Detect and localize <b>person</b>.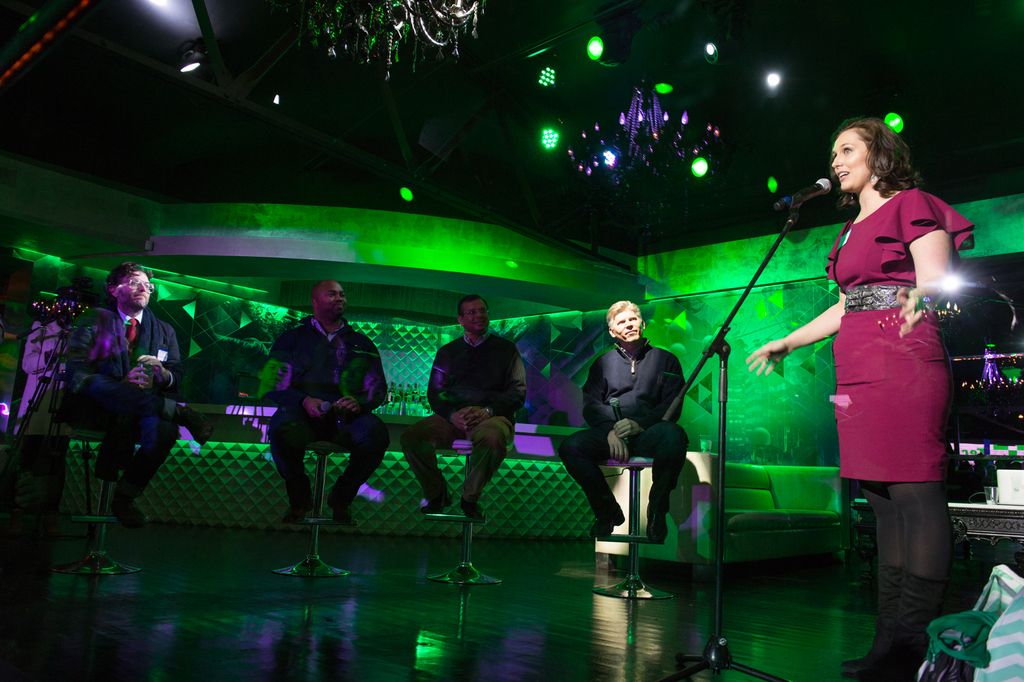
Localized at bbox=[49, 265, 182, 523].
